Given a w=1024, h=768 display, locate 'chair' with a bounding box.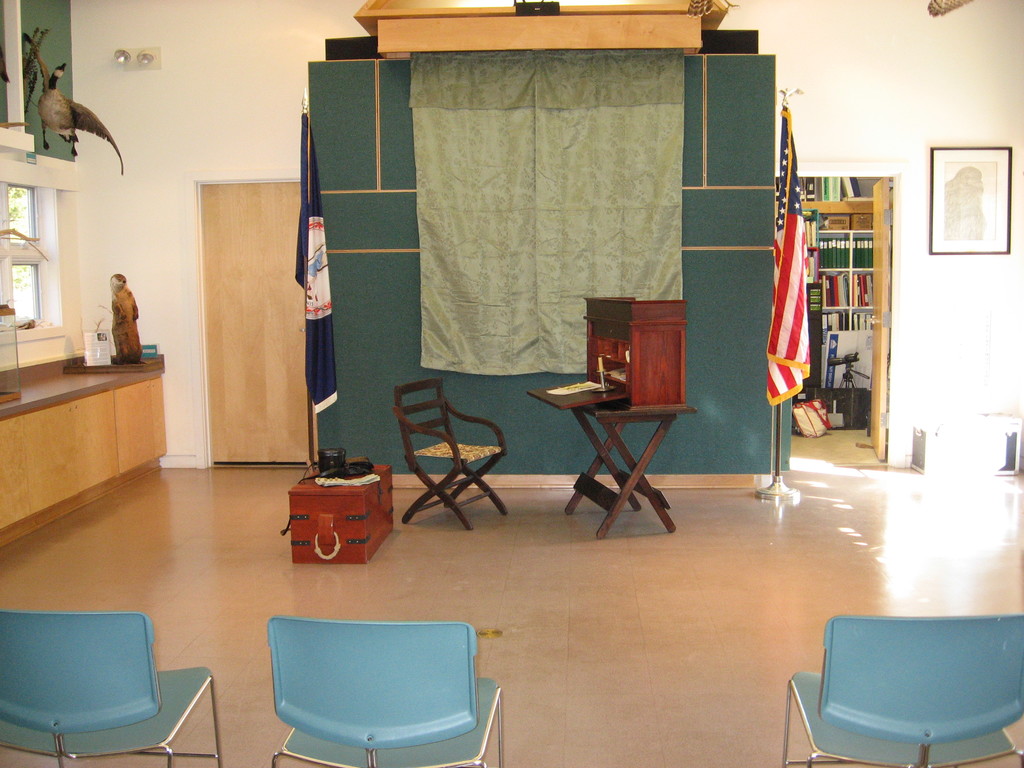
Located: left=0, top=610, right=221, bottom=767.
